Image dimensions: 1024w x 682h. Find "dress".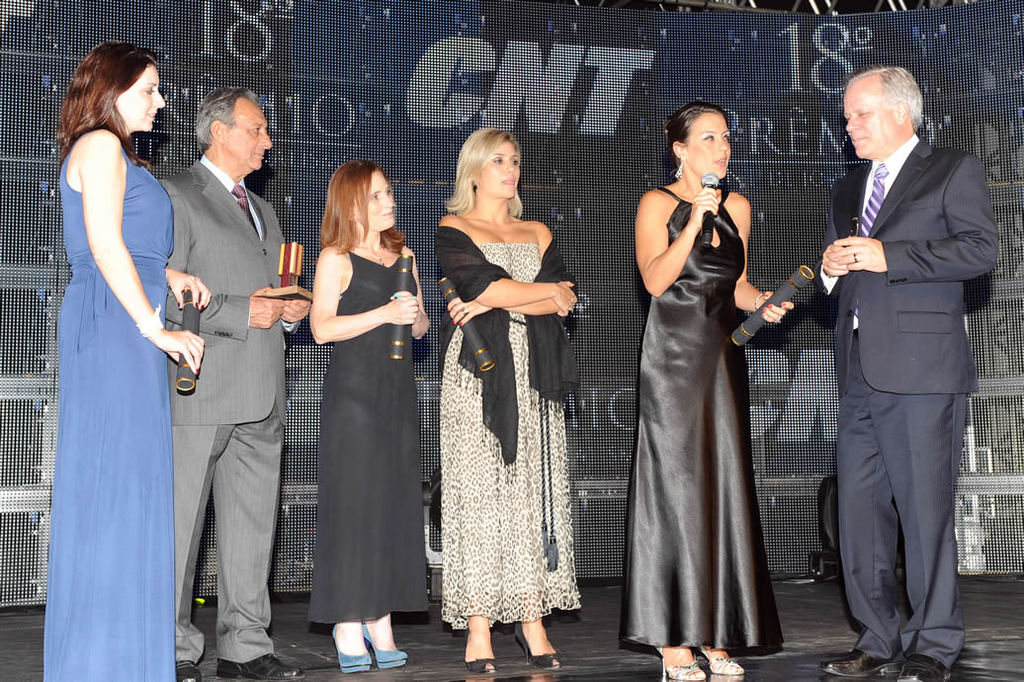
(x1=440, y1=241, x2=583, y2=632).
